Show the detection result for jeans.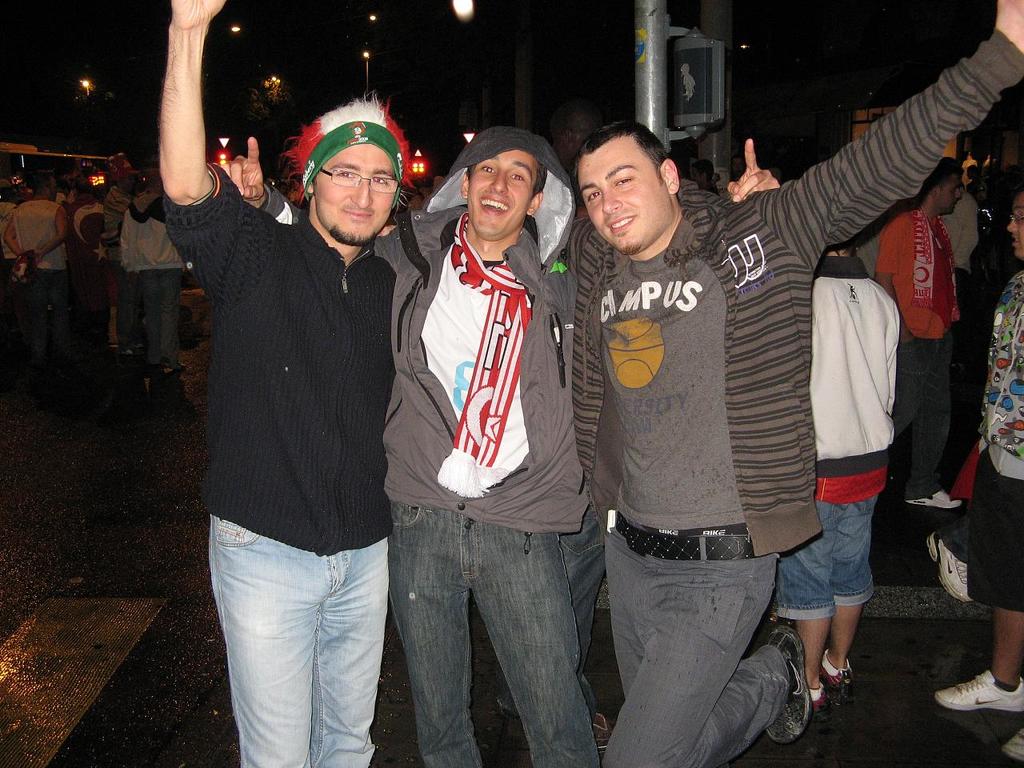
{"x1": 214, "y1": 542, "x2": 397, "y2": 754}.
